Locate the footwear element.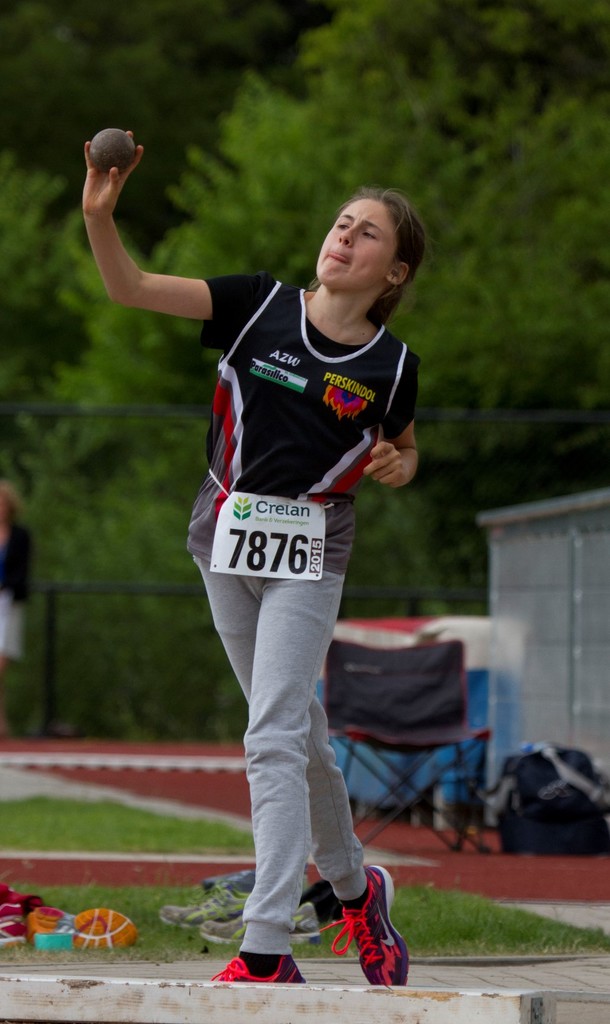
Element bbox: select_region(0, 883, 42, 939).
